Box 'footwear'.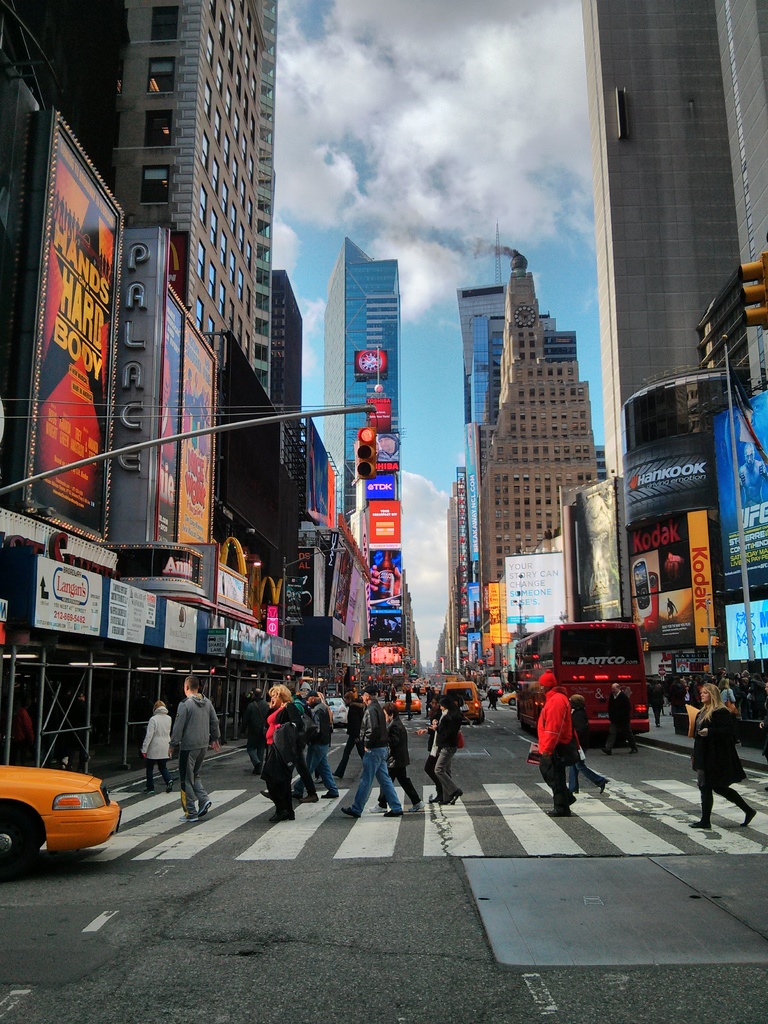
{"x1": 198, "y1": 803, "x2": 210, "y2": 821}.
